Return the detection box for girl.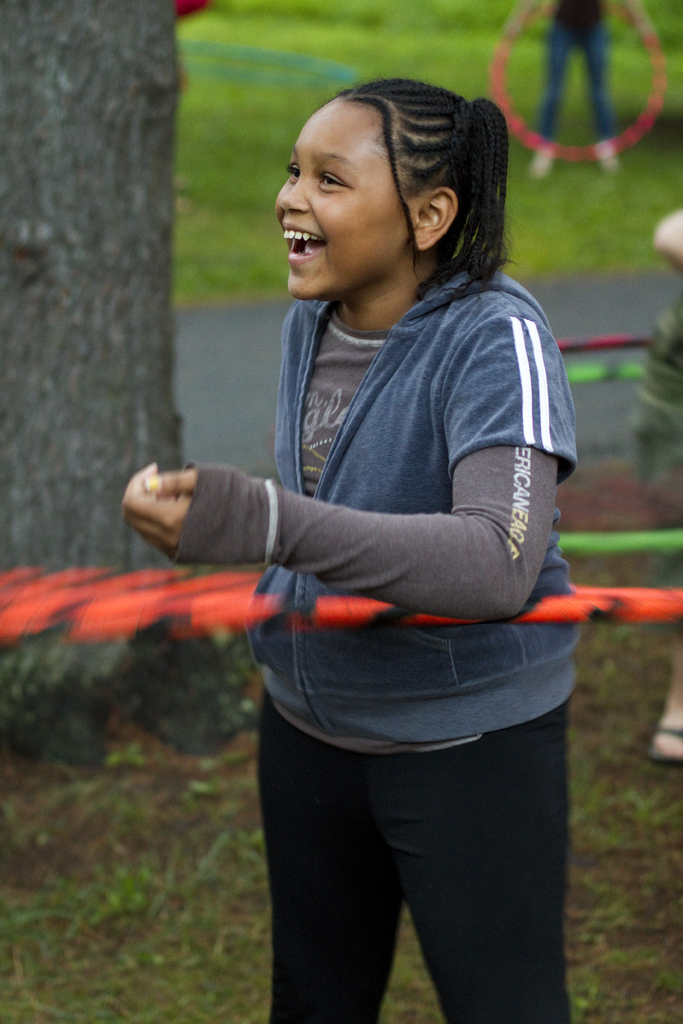
[x1=122, y1=78, x2=577, y2=1023].
